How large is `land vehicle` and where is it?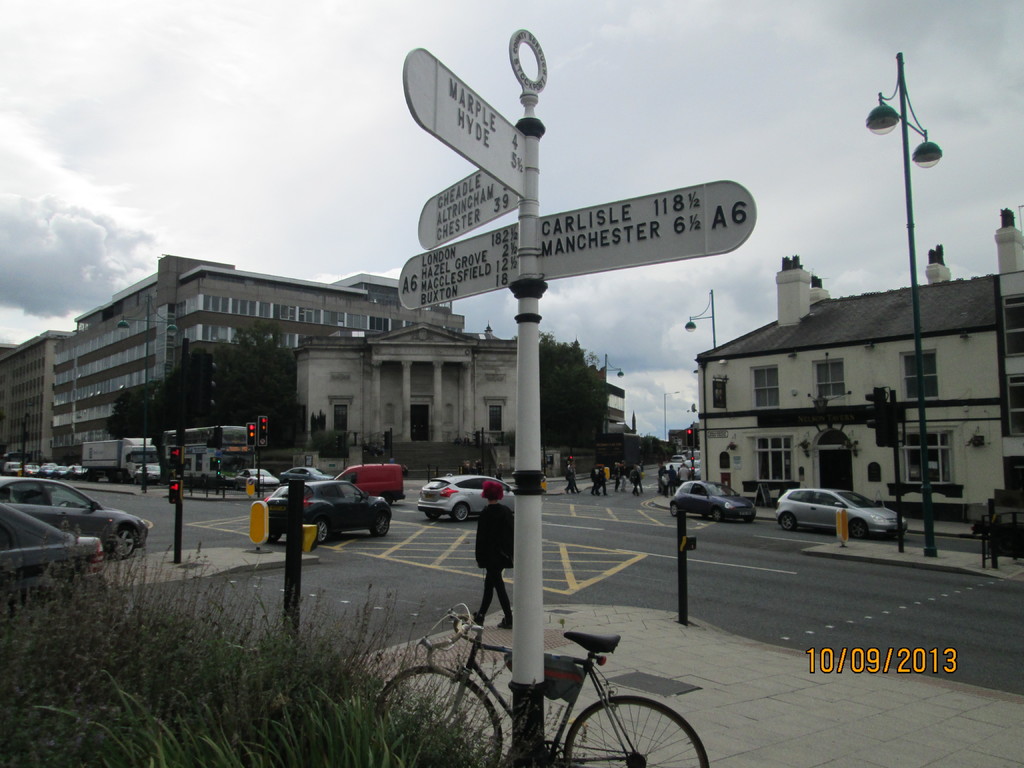
Bounding box: 42/459/60/481.
